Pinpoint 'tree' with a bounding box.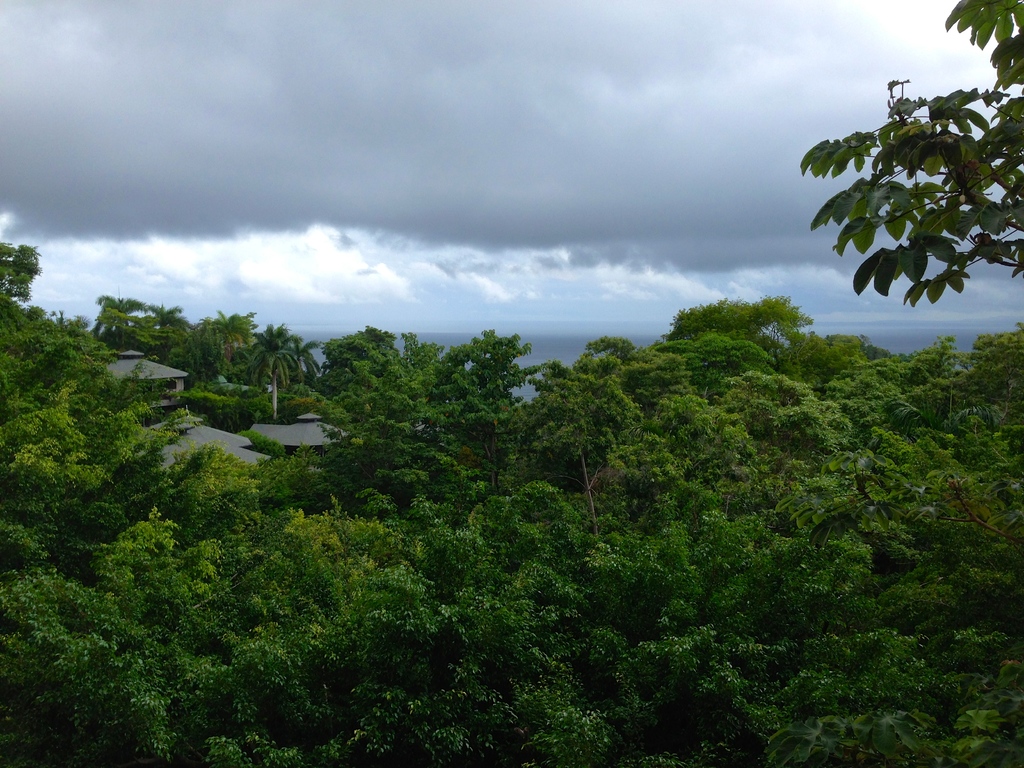
box(573, 337, 634, 403).
